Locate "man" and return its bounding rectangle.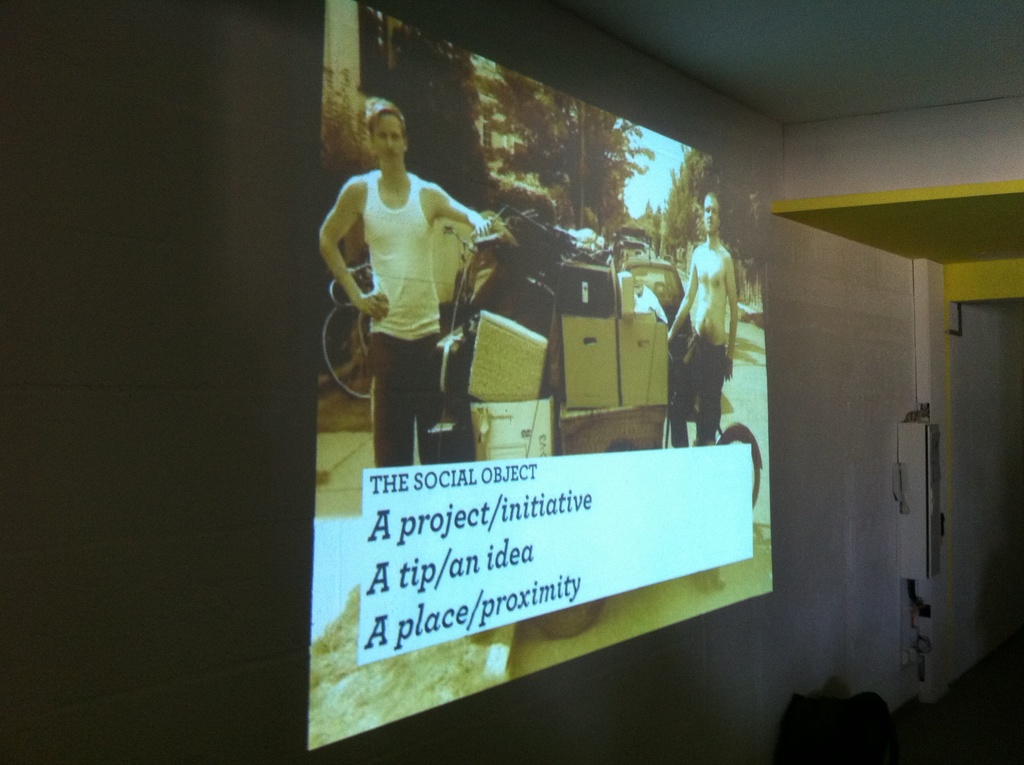
Rect(307, 74, 514, 465).
